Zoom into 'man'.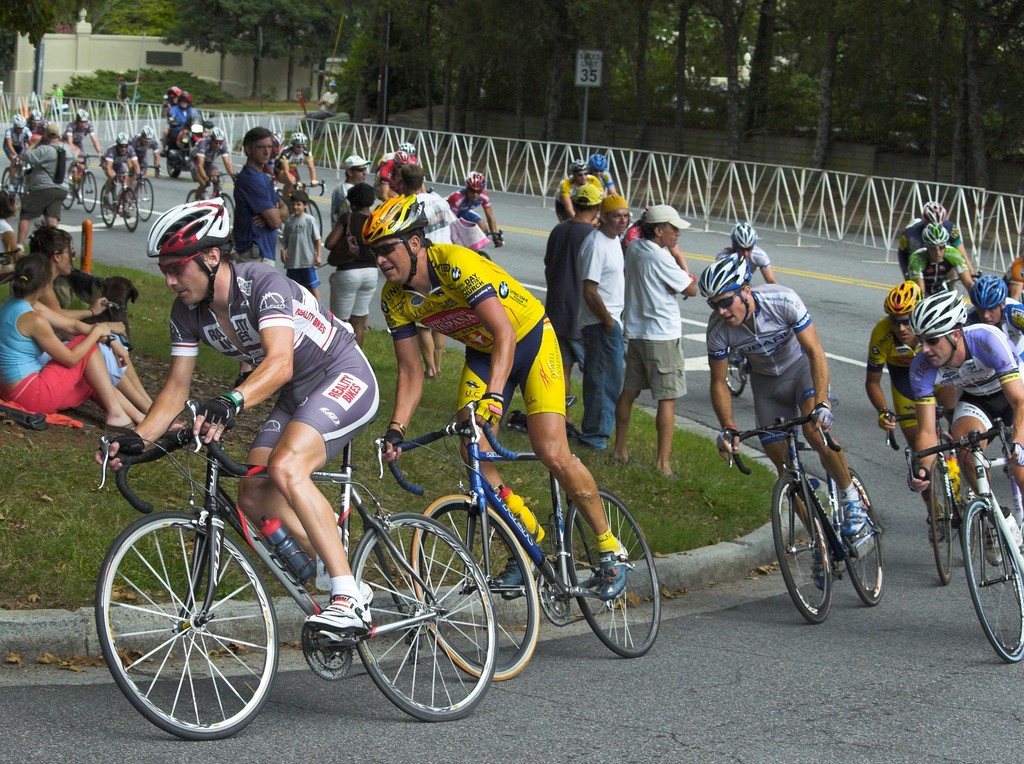
Zoom target: (716, 223, 781, 288).
